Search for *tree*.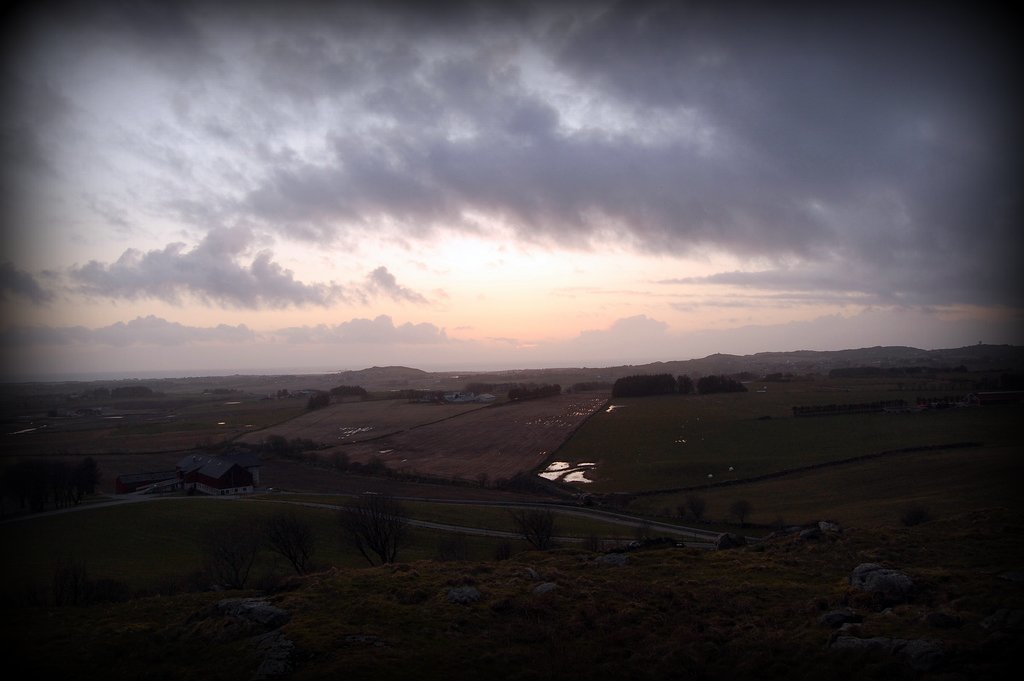
Found at box(306, 397, 333, 421).
